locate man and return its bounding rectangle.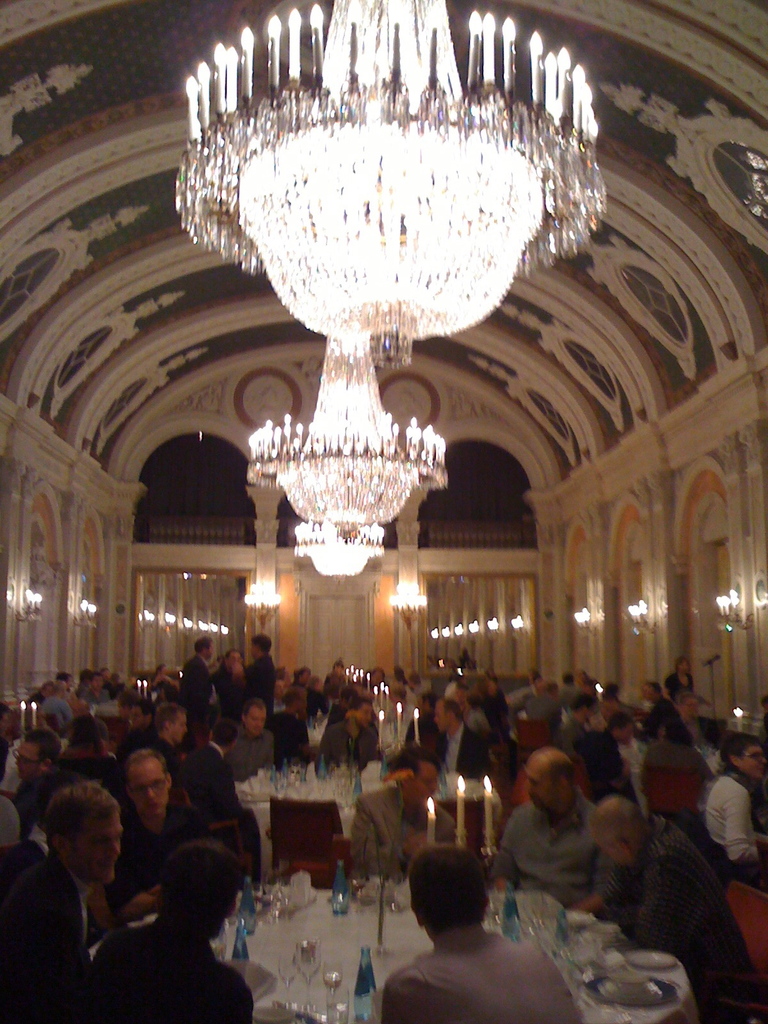
[120,732,178,820].
